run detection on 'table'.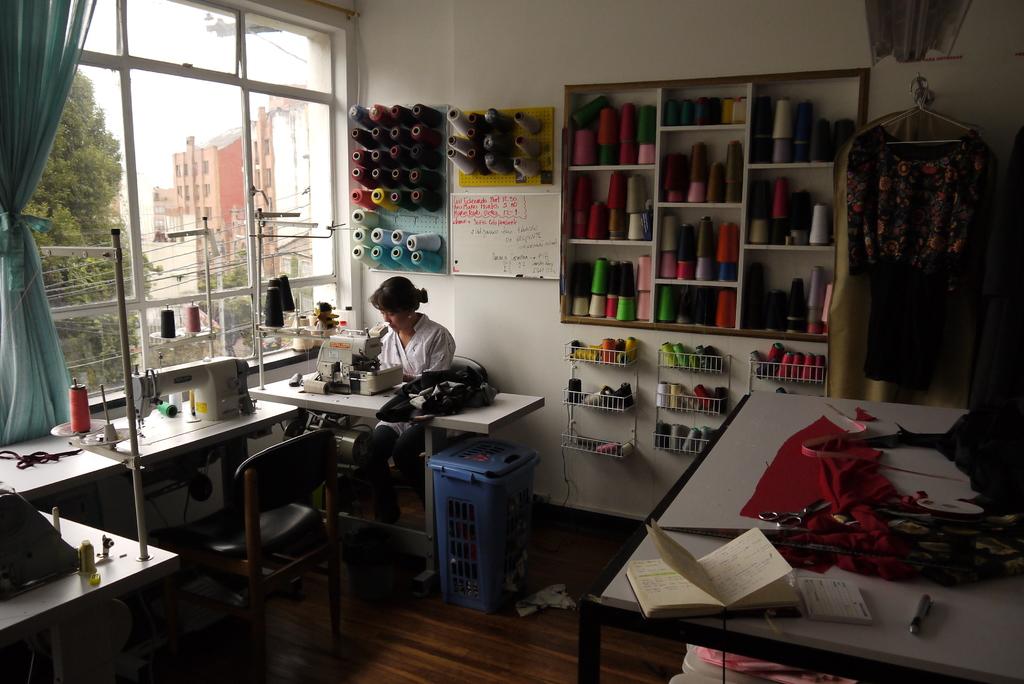
Result: box=[246, 371, 545, 586].
